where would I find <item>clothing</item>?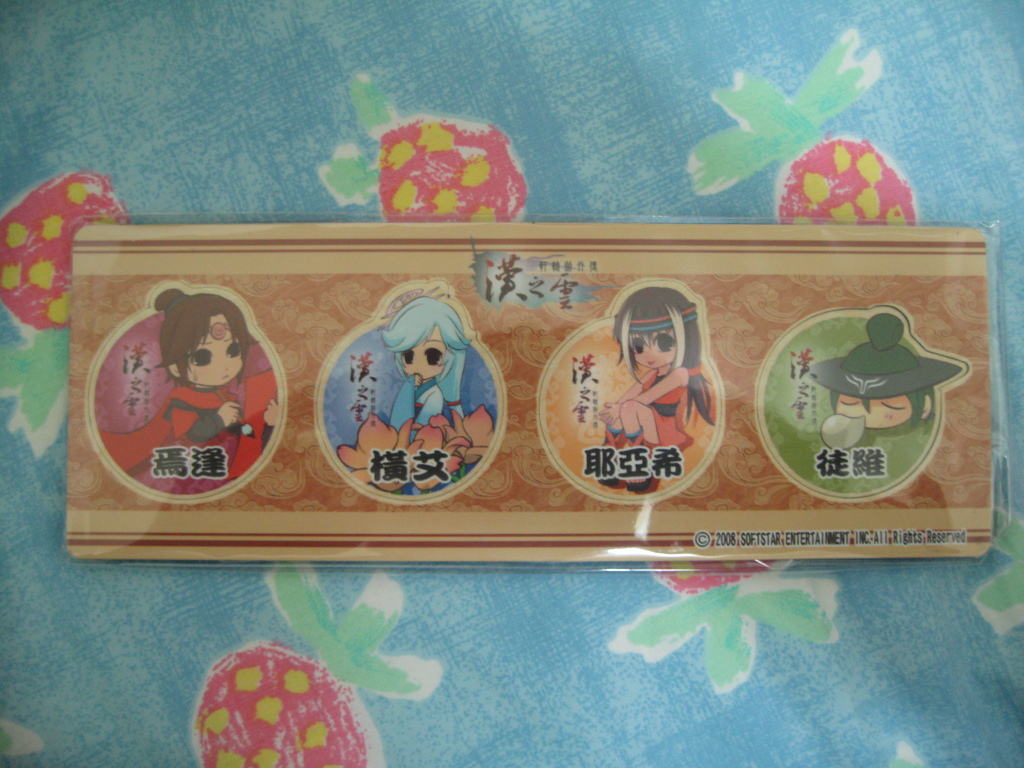
At pyautogui.locateOnScreen(652, 377, 696, 451).
